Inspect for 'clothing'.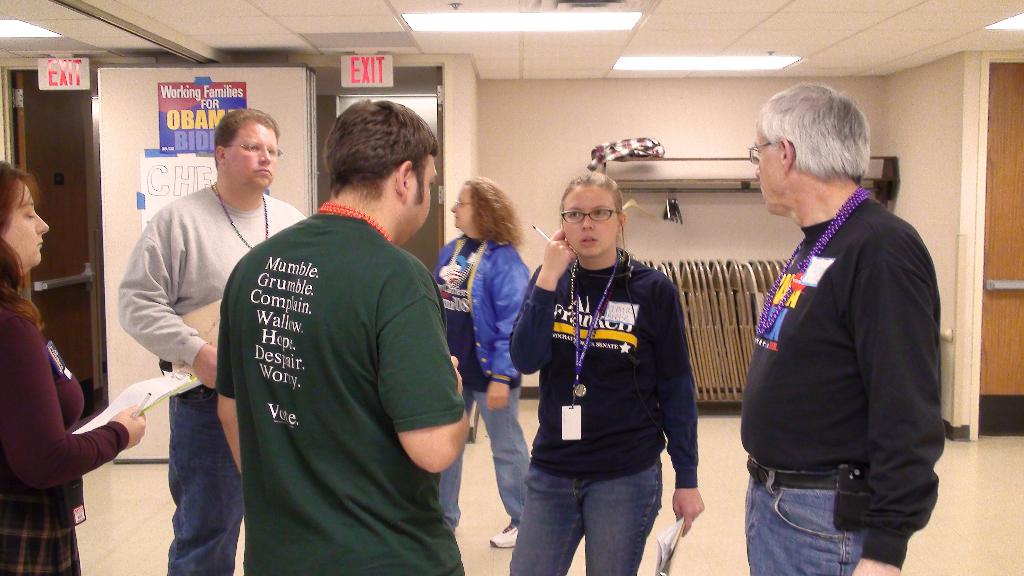
Inspection: {"left": 430, "top": 236, "right": 543, "bottom": 527}.
